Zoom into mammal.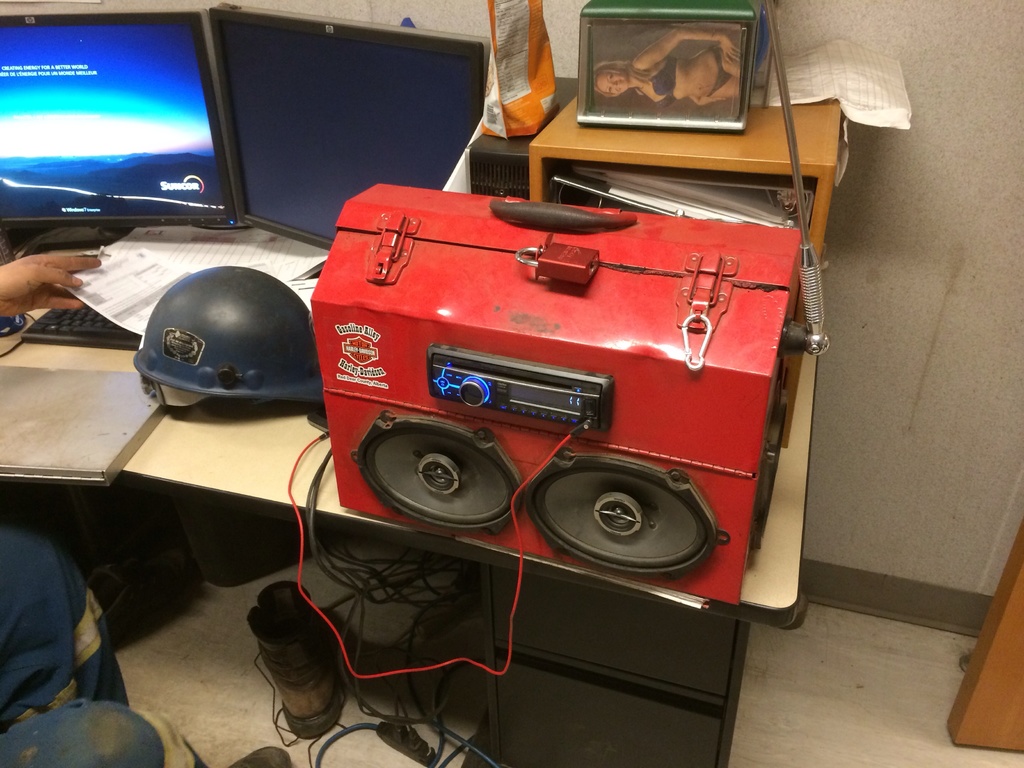
Zoom target: 0 239 177 767.
